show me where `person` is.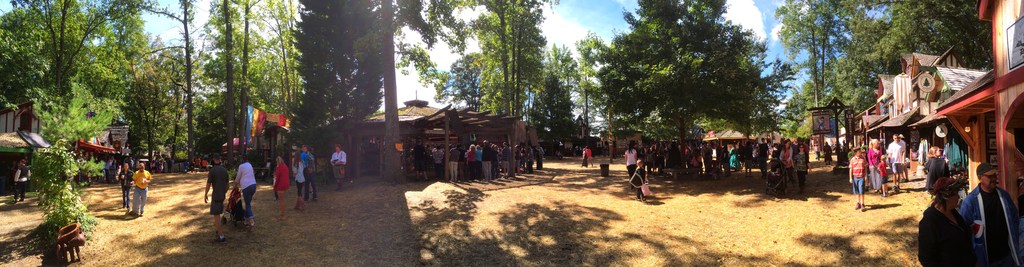
`person` is at (893,131,906,187).
